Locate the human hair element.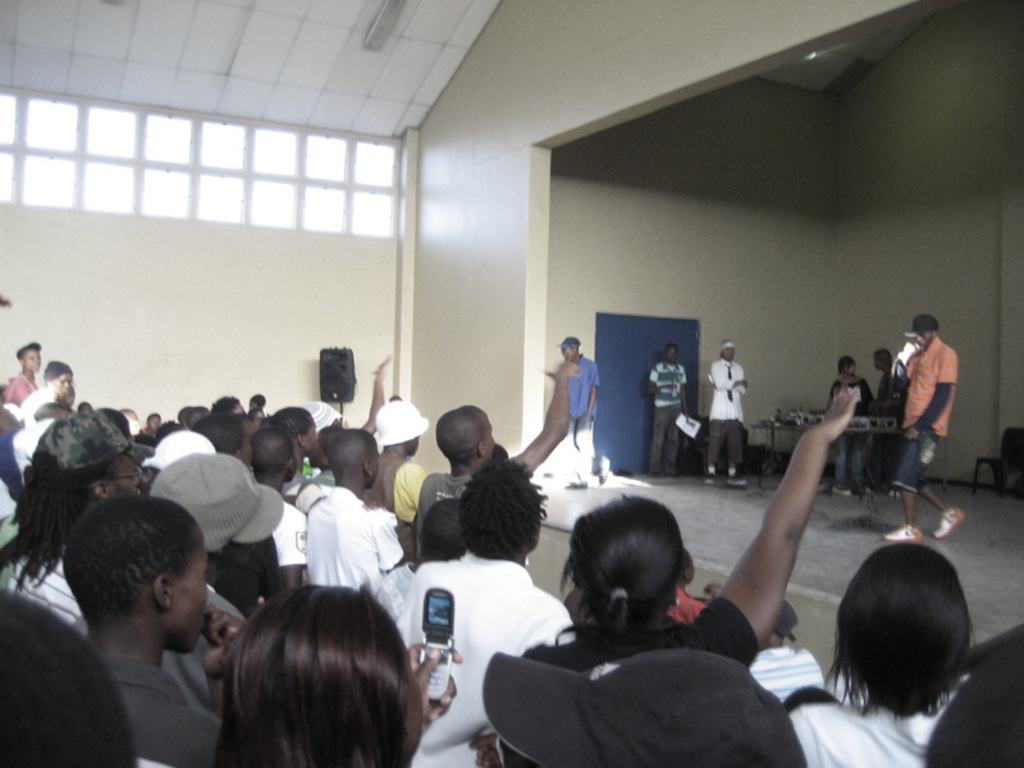
Element bbox: left=832, top=536, right=983, bottom=718.
